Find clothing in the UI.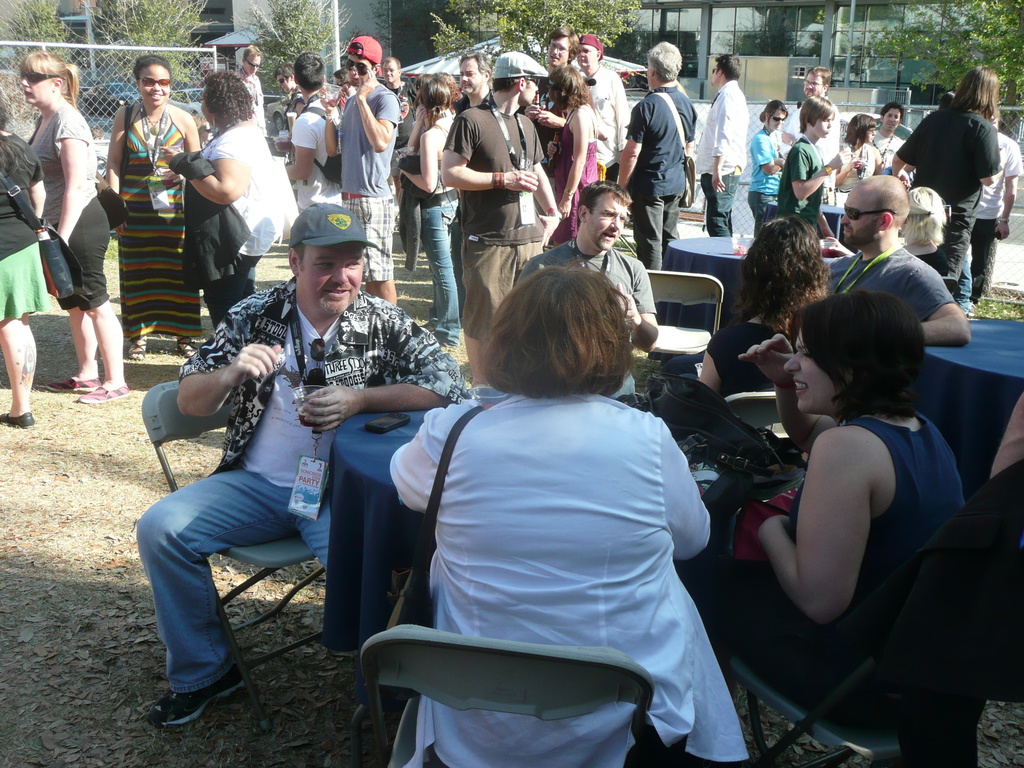
UI element at x1=694 y1=78 x2=746 y2=242.
